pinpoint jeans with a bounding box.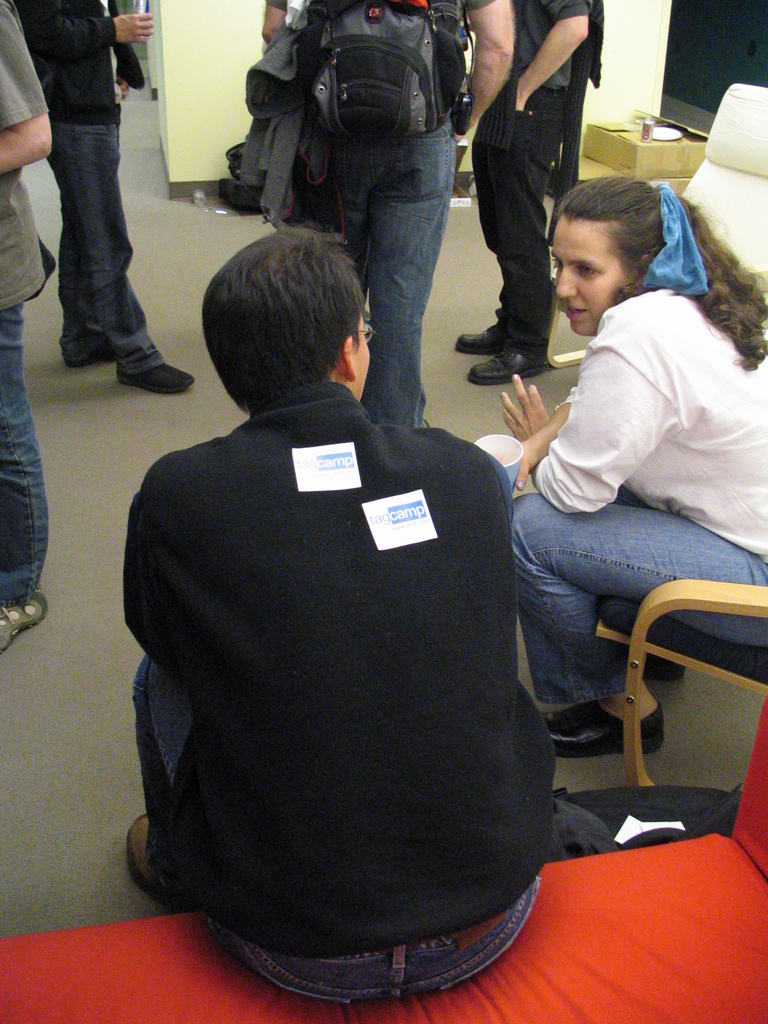
(269,73,487,423).
